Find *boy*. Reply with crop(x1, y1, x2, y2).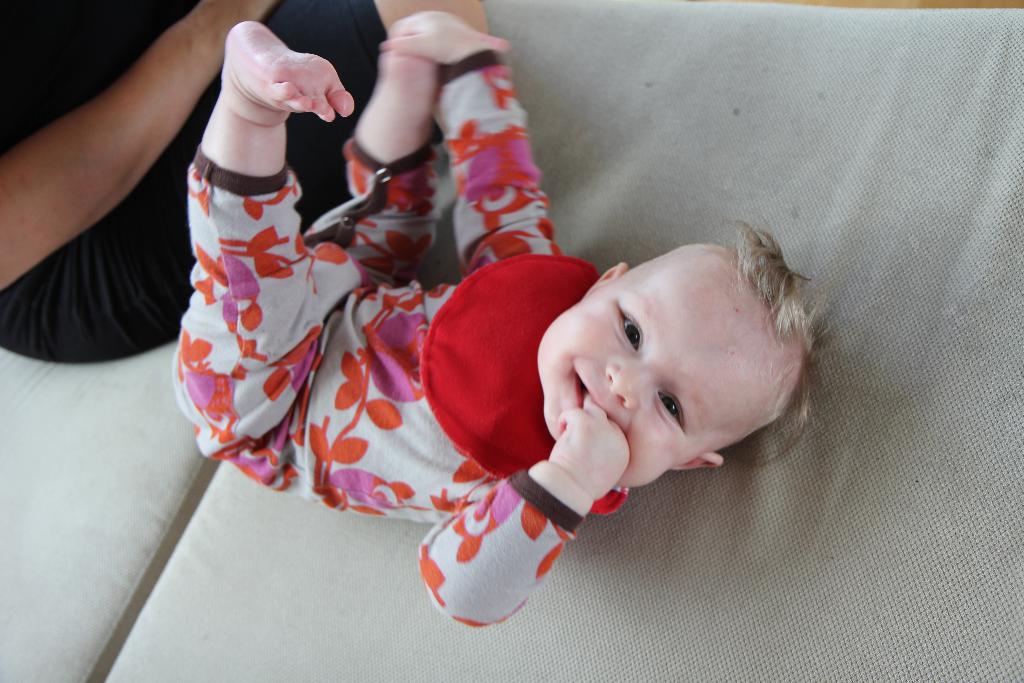
crop(173, 19, 831, 630).
